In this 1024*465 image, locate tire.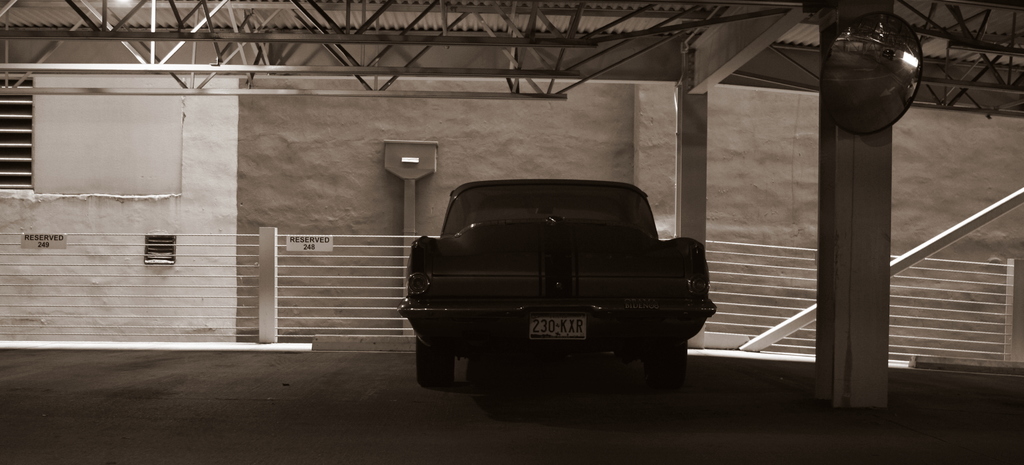
Bounding box: 412,333,457,388.
